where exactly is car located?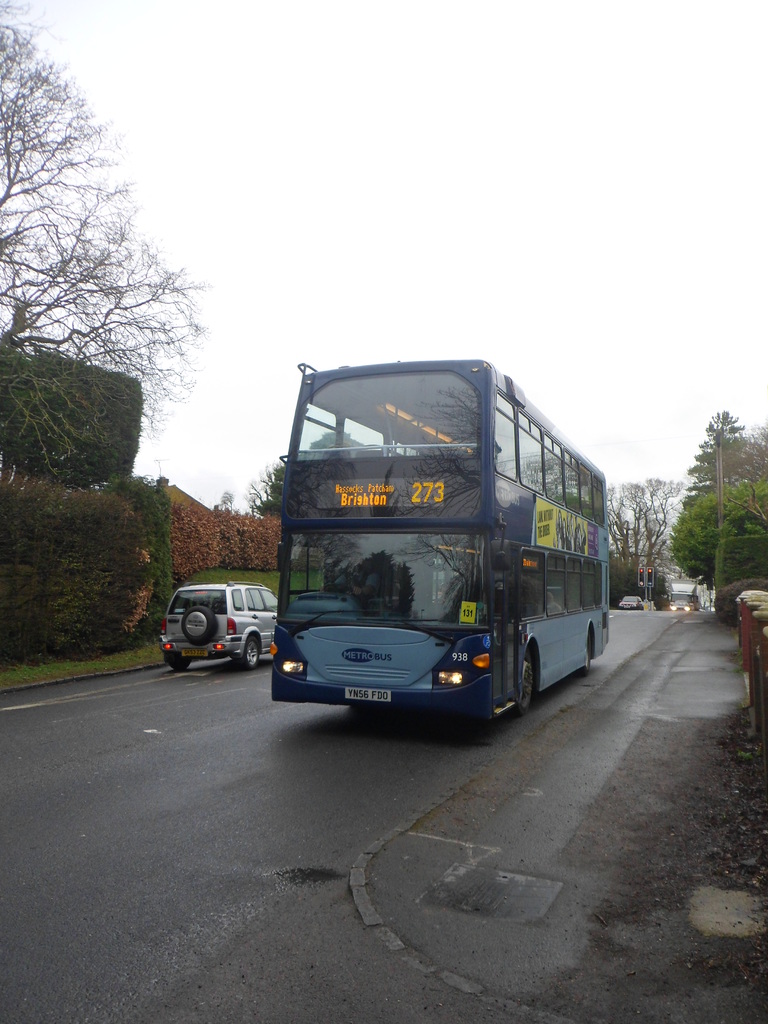
Its bounding box is box=[161, 575, 281, 671].
